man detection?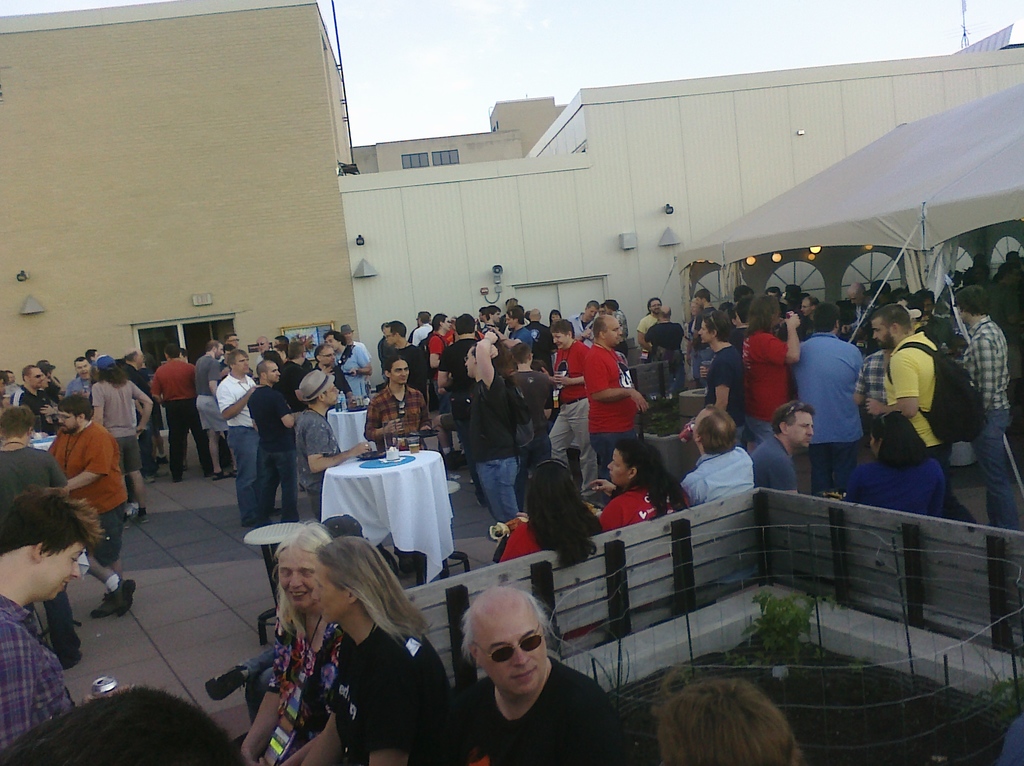
BBox(748, 396, 815, 492)
